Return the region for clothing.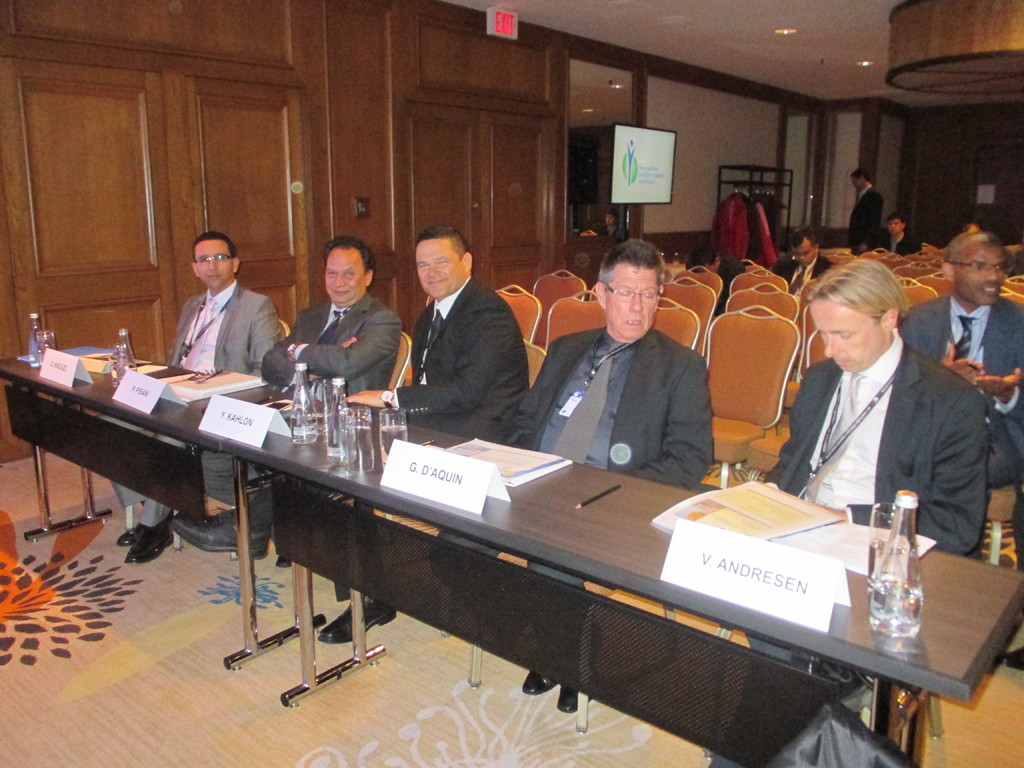
pyautogui.locateOnScreen(688, 258, 745, 315).
